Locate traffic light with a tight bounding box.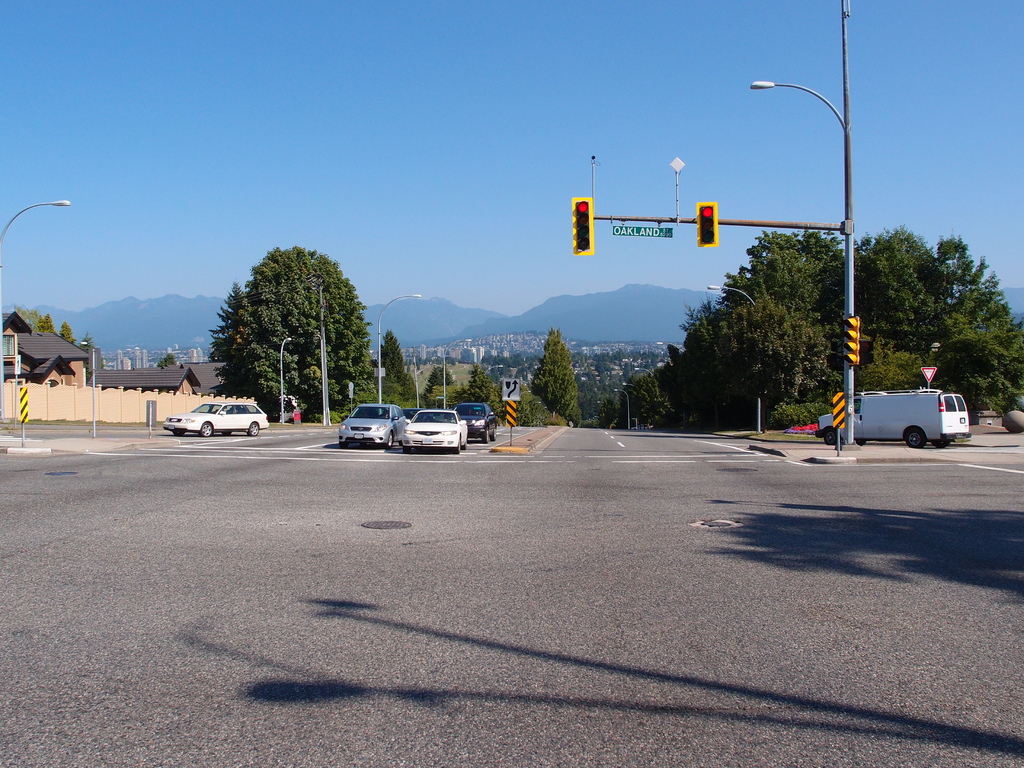
[left=698, top=201, right=718, bottom=246].
